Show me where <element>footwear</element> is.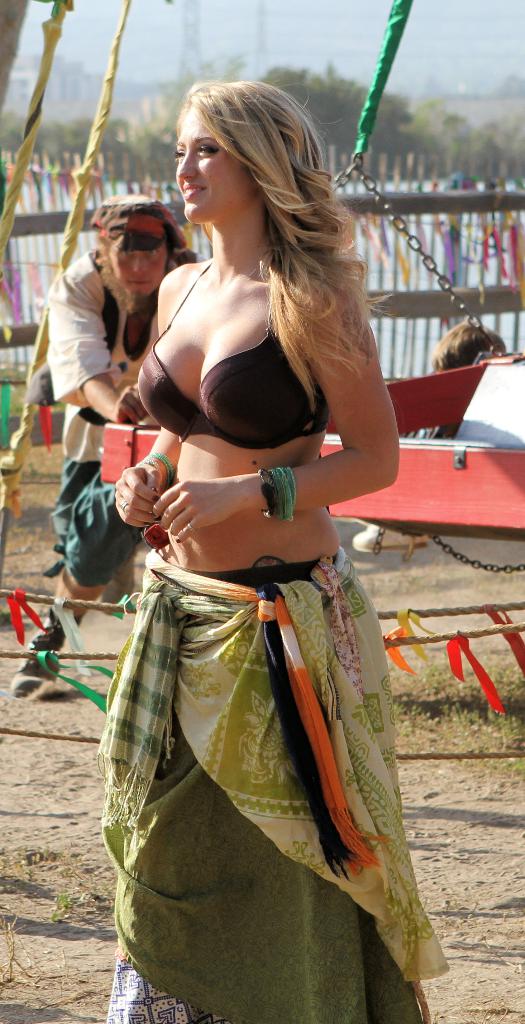
<element>footwear</element> is at x1=4, y1=608, x2=79, y2=706.
